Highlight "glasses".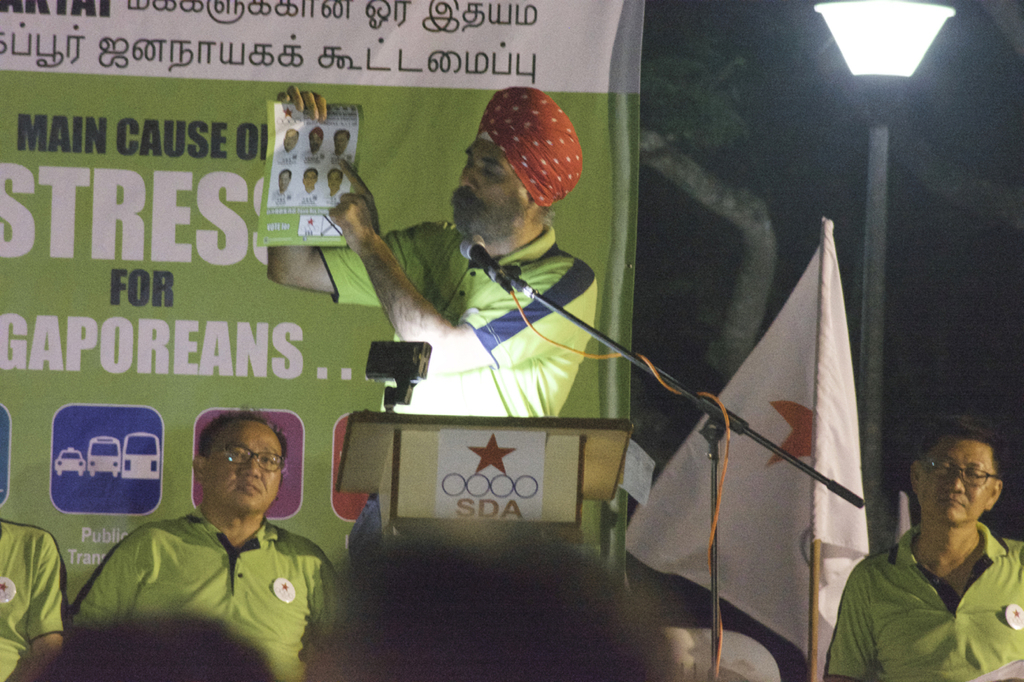
Highlighted region: bbox(919, 461, 1002, 485).
